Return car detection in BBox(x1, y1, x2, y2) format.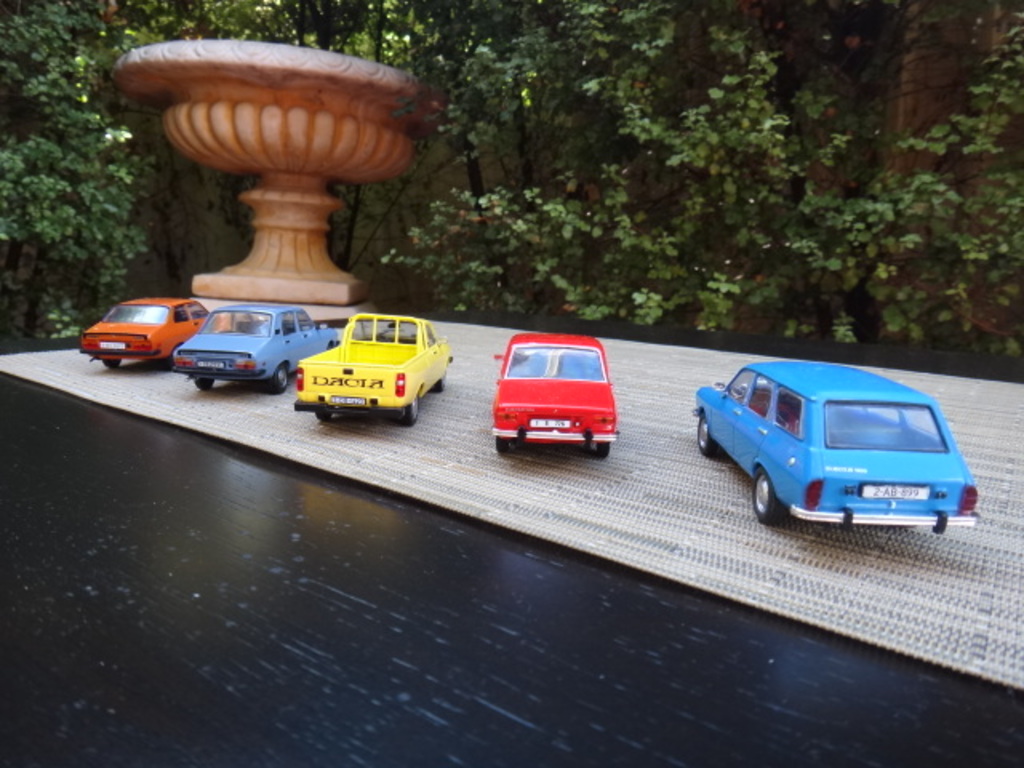
BBox(493, 326, 626, 456).
